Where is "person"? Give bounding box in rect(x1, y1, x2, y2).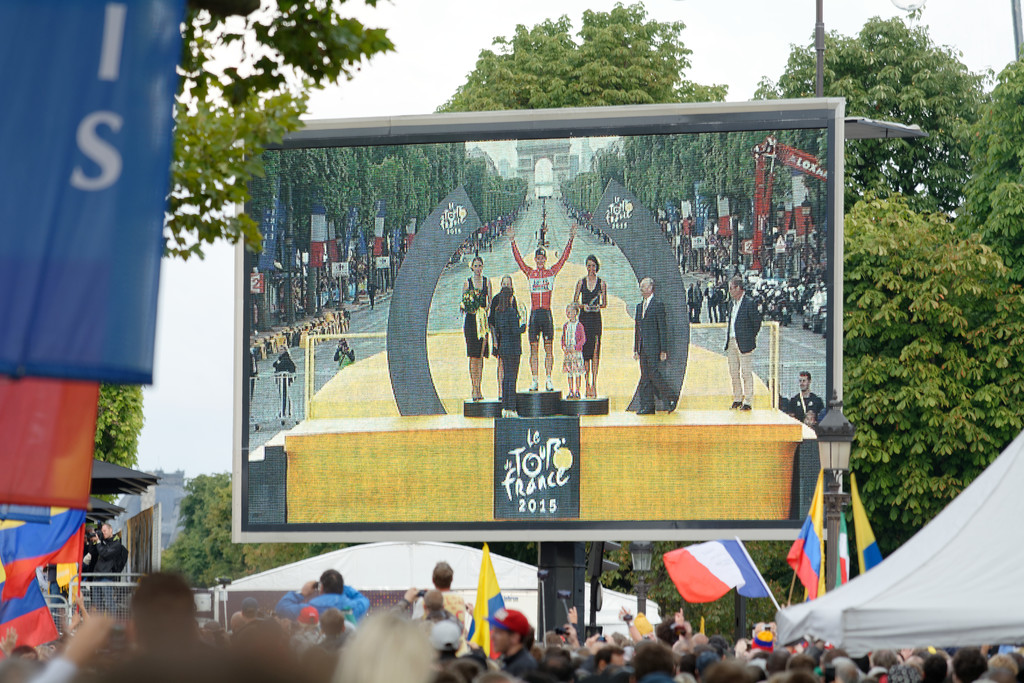
rect(464, 256, 495, 400).
